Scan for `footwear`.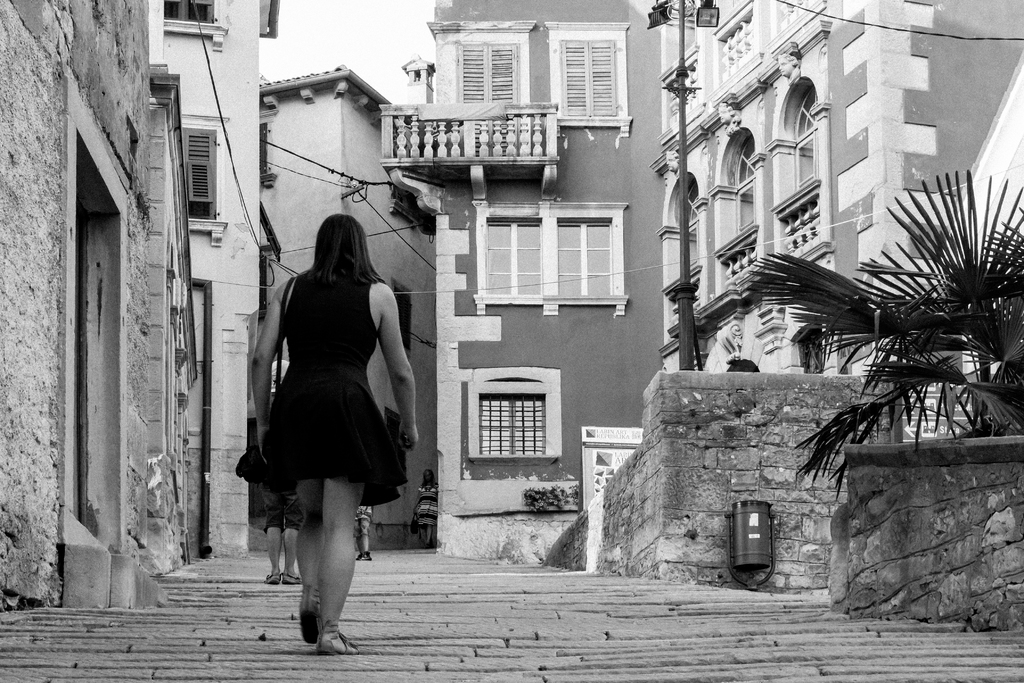
Scan result: <bbox>257, 567, 278, 586</bbox>.
